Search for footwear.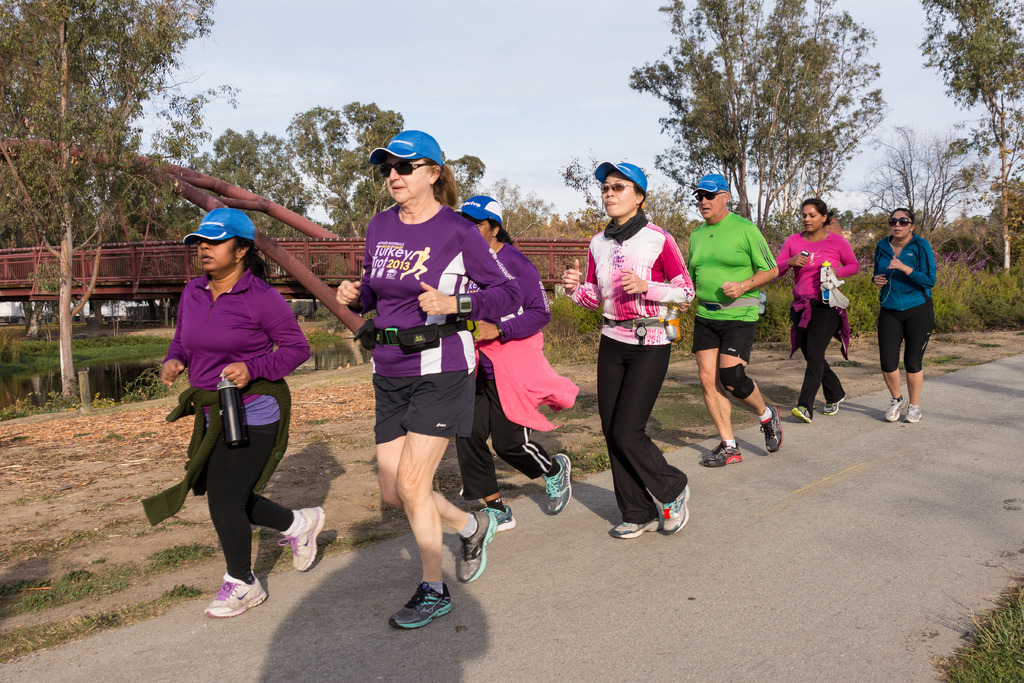
Found at 612:513:663:536.
